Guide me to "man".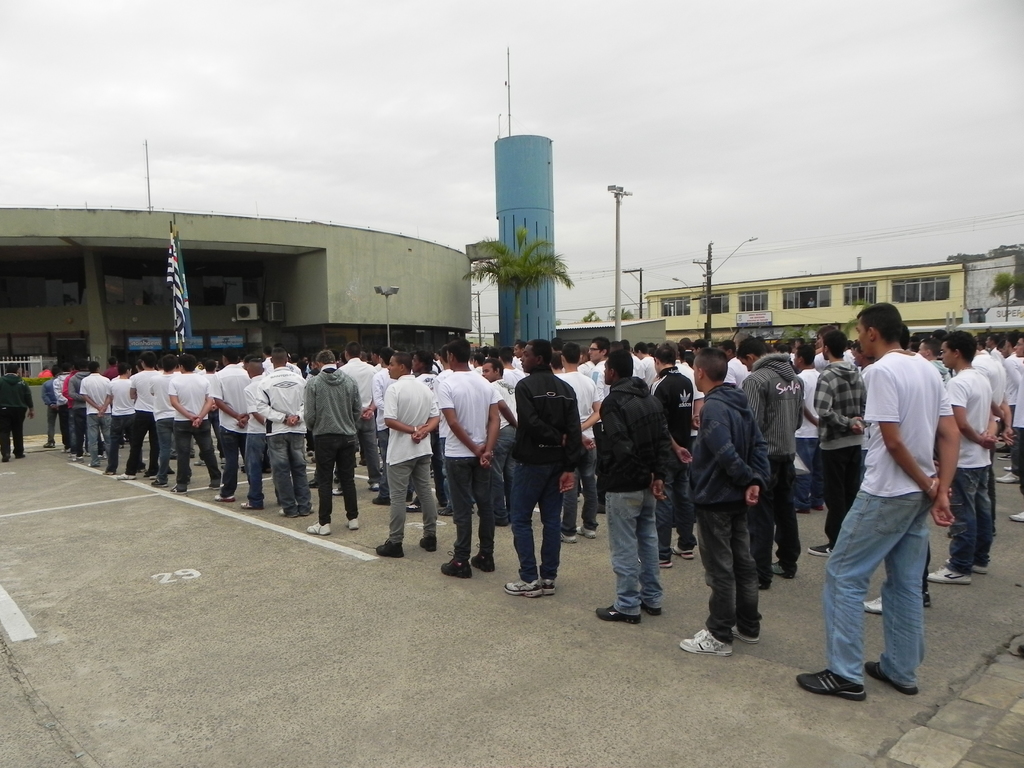
Guidance: 580, 334, 611, 508.
